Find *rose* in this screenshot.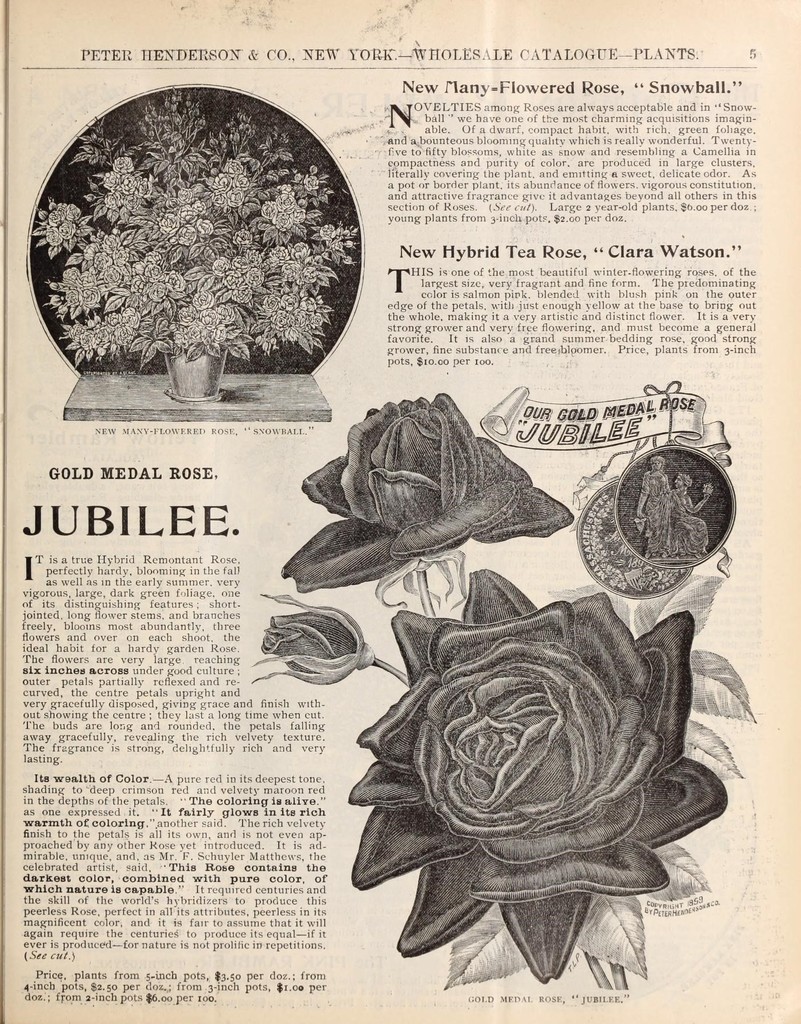
The bounding box for *rose* is bbox=(345, 566, 727, 982).
